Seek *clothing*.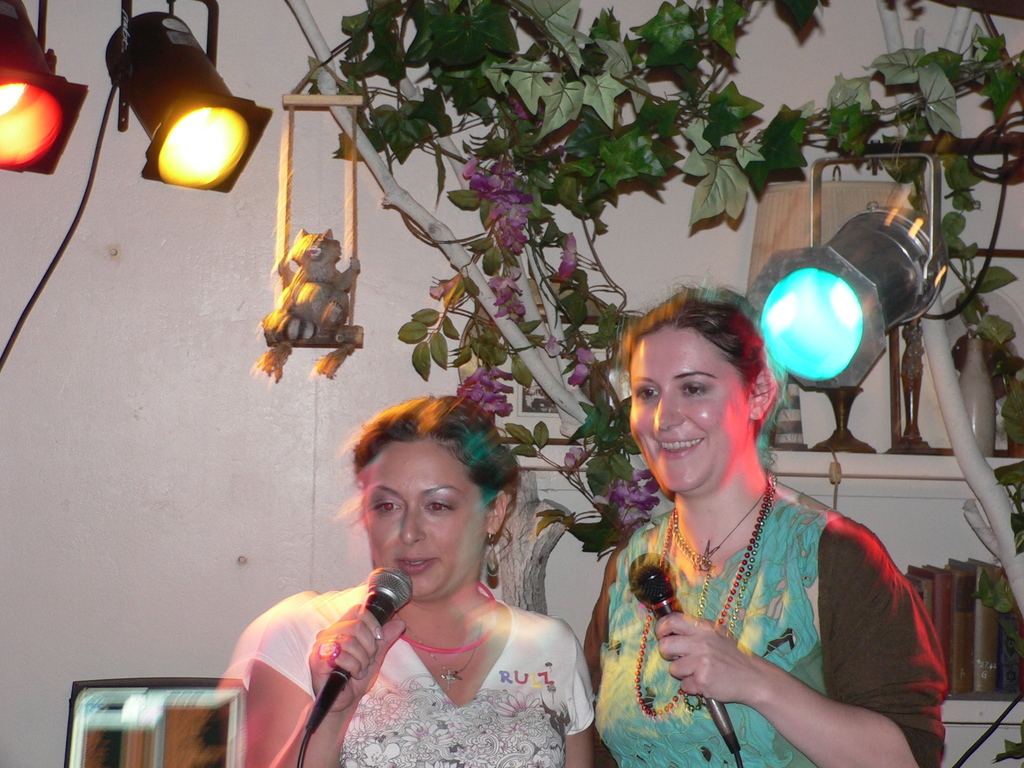
246/579/598/767.
